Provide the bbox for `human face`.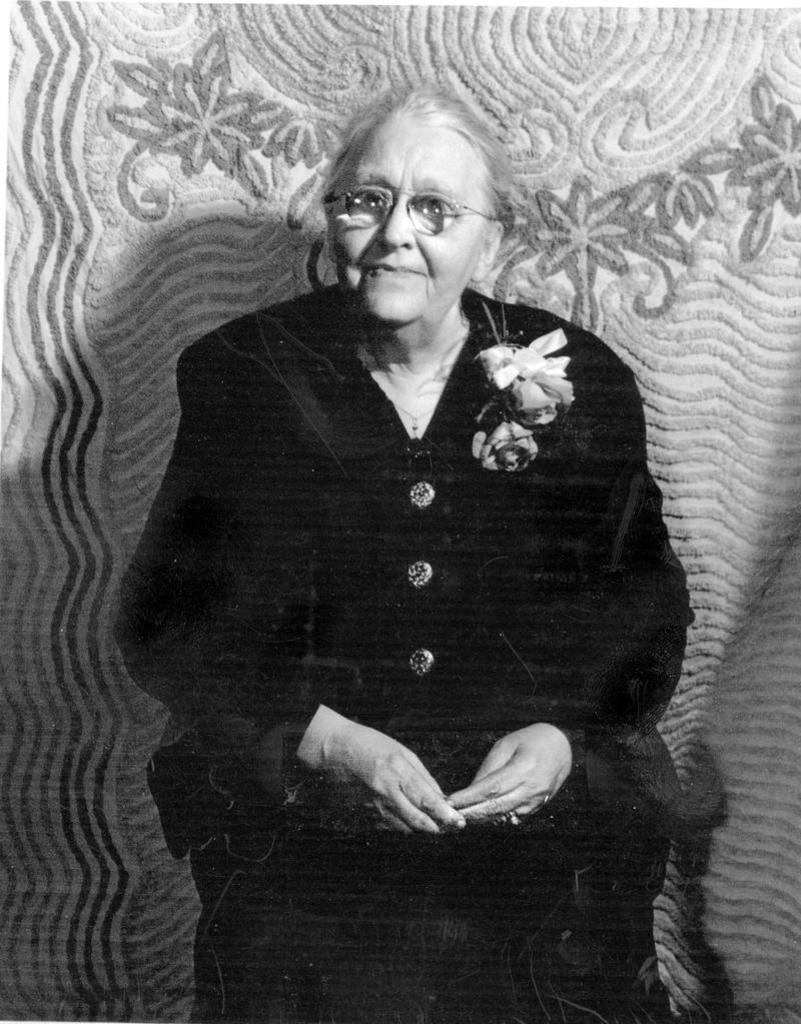
Rect(334, 121, 486, 330).
